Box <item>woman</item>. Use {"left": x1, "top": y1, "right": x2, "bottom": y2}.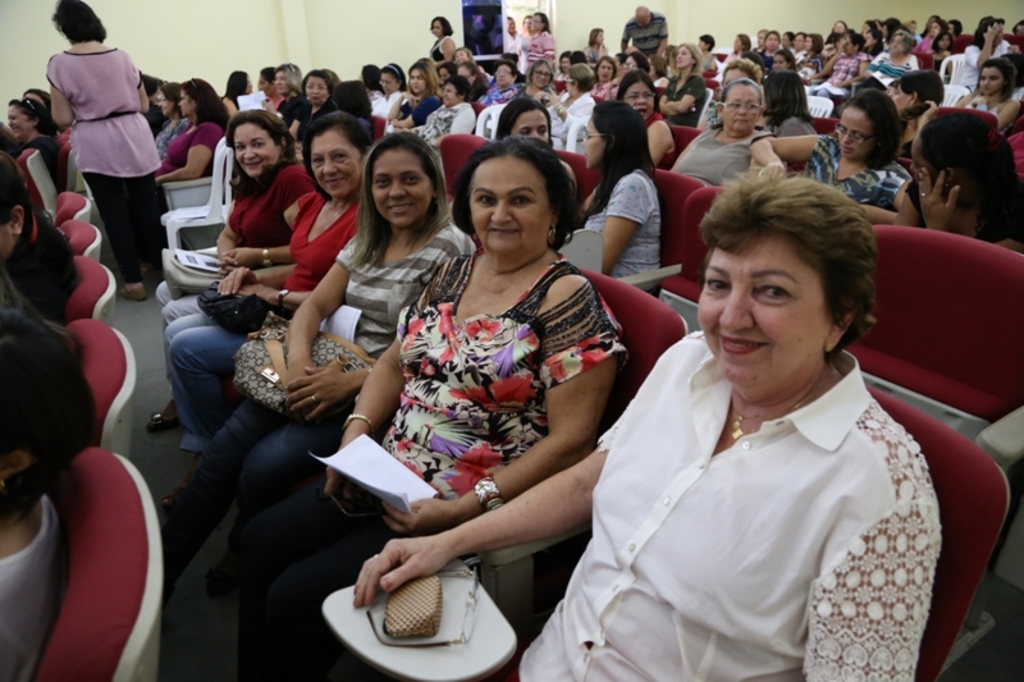
{"left": 421, "top": 17, "right": 458, "bottom": 67}.
